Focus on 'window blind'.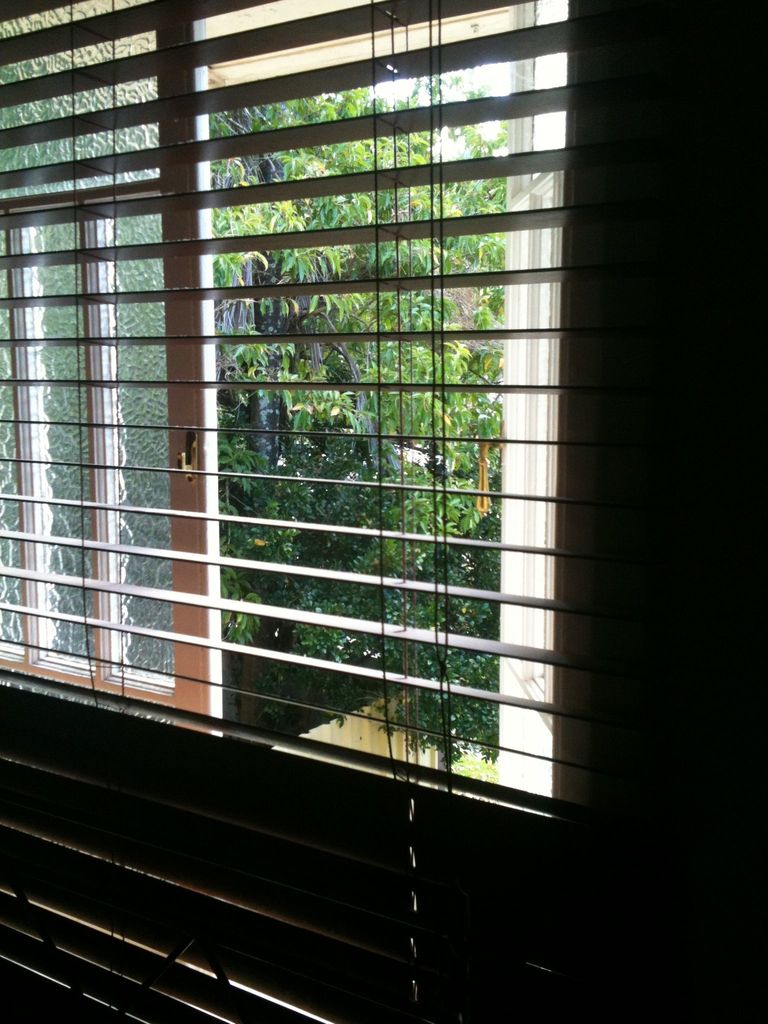
Focused at box(0, 0, 767, 1023).
